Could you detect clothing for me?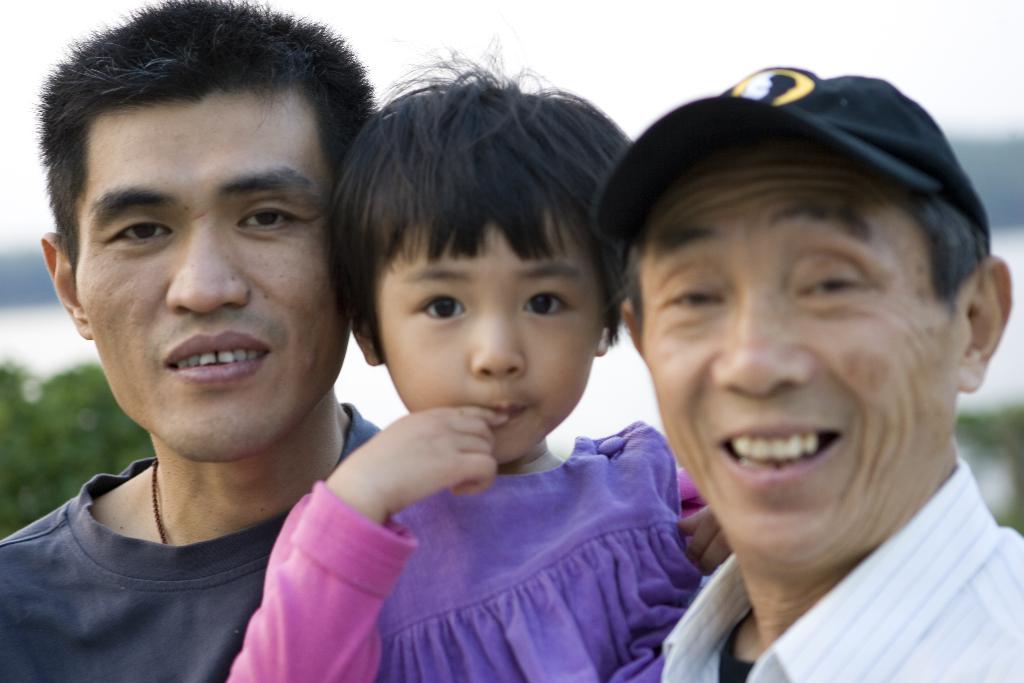
Detection result: box(0, 421, 403, 676).
